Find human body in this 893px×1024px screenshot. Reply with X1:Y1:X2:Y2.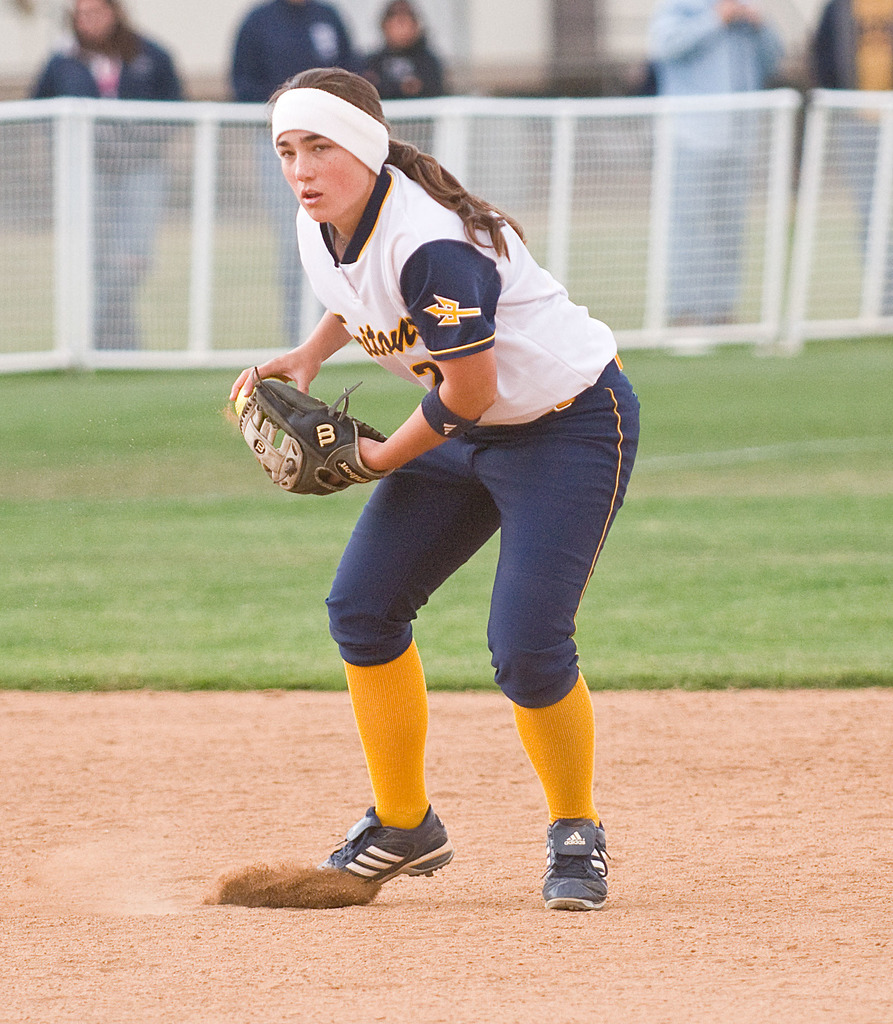
232:0:350:352.
